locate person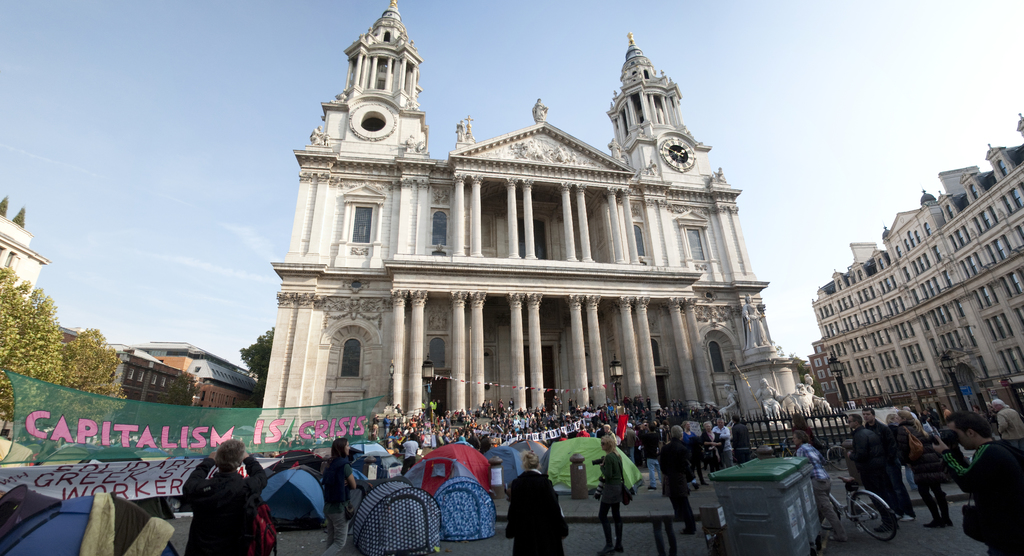
(732, 413, 750, 452)
